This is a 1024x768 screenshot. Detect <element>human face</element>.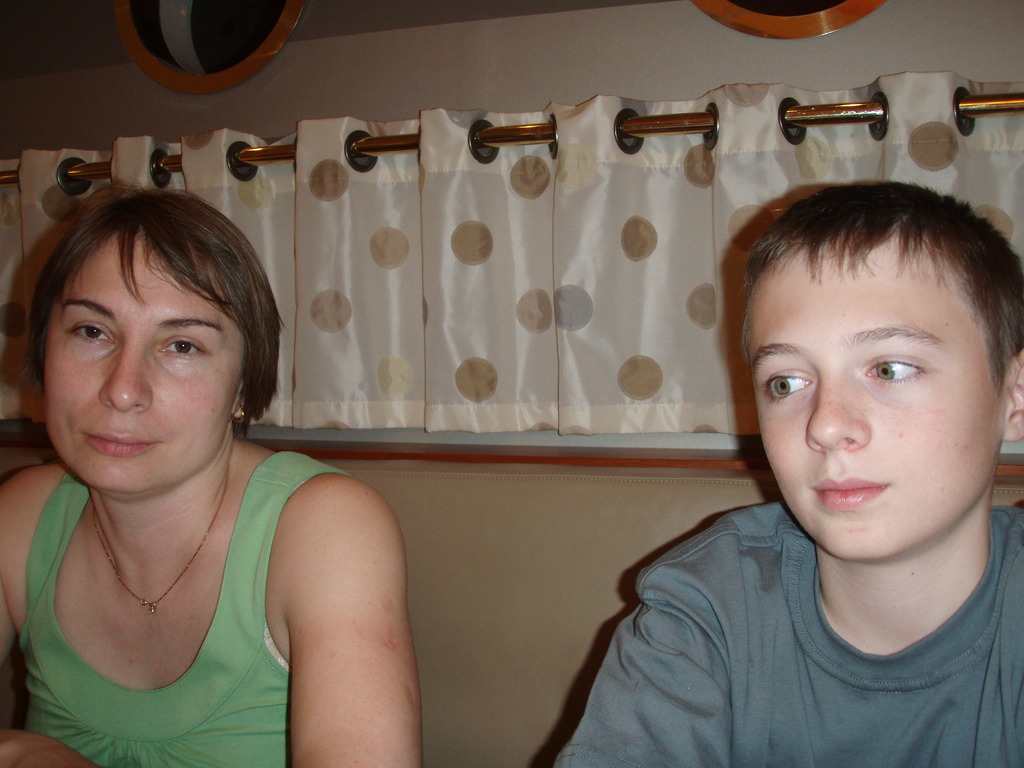
41:220:249:495.
